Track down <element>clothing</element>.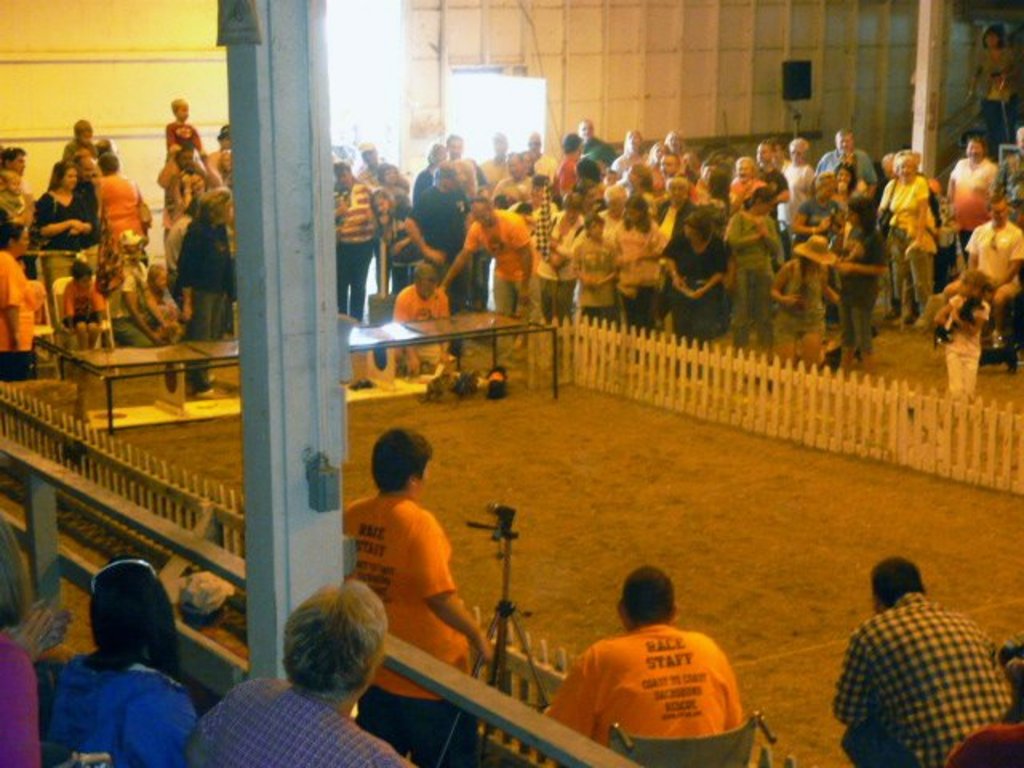
Tracked to bbox(778, 165, 813, 234).
